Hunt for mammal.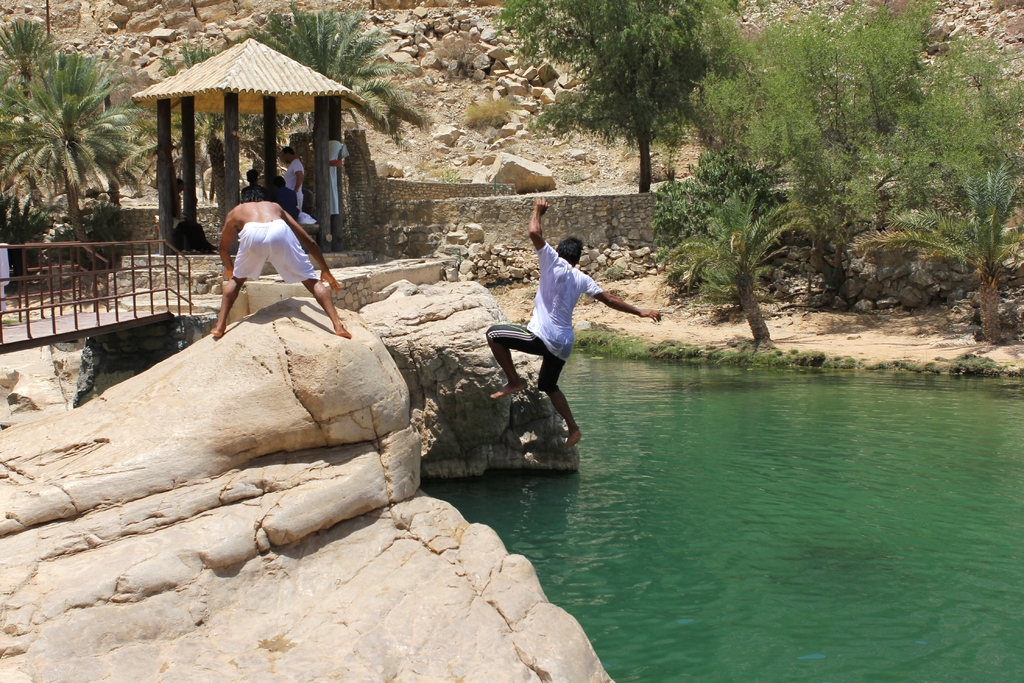
Hunted down at [left=286, top=146, right=307, bottom=221].
